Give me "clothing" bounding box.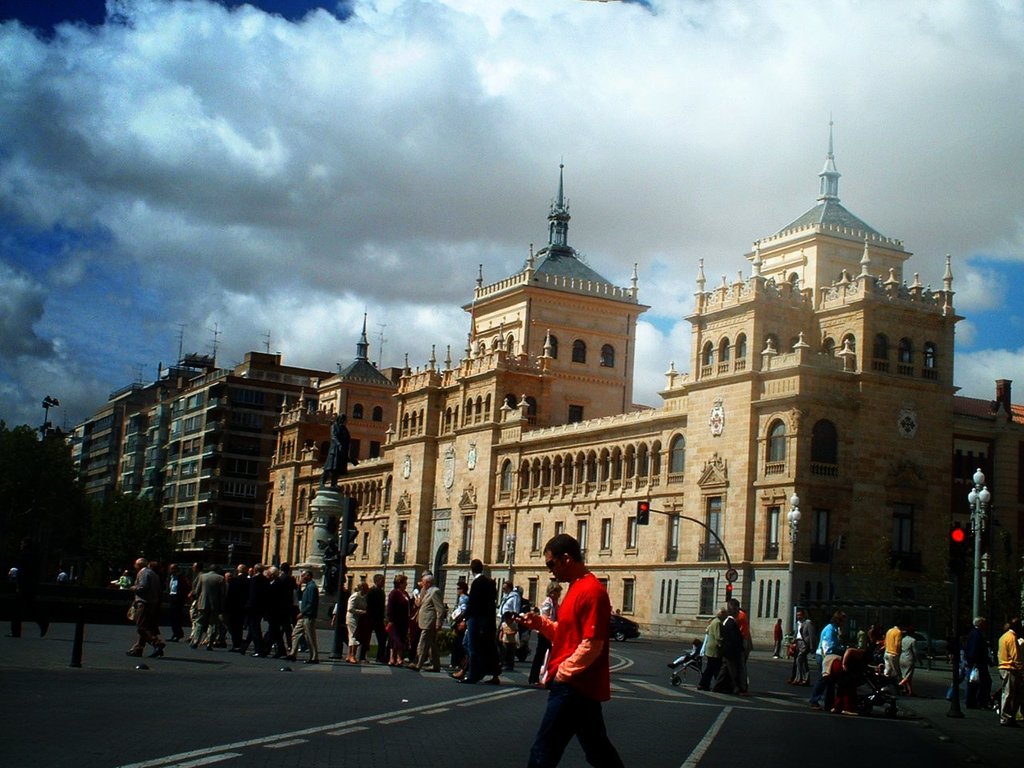
{"left": 500, "top": 590, "right": 520, "bottom": 610}.
